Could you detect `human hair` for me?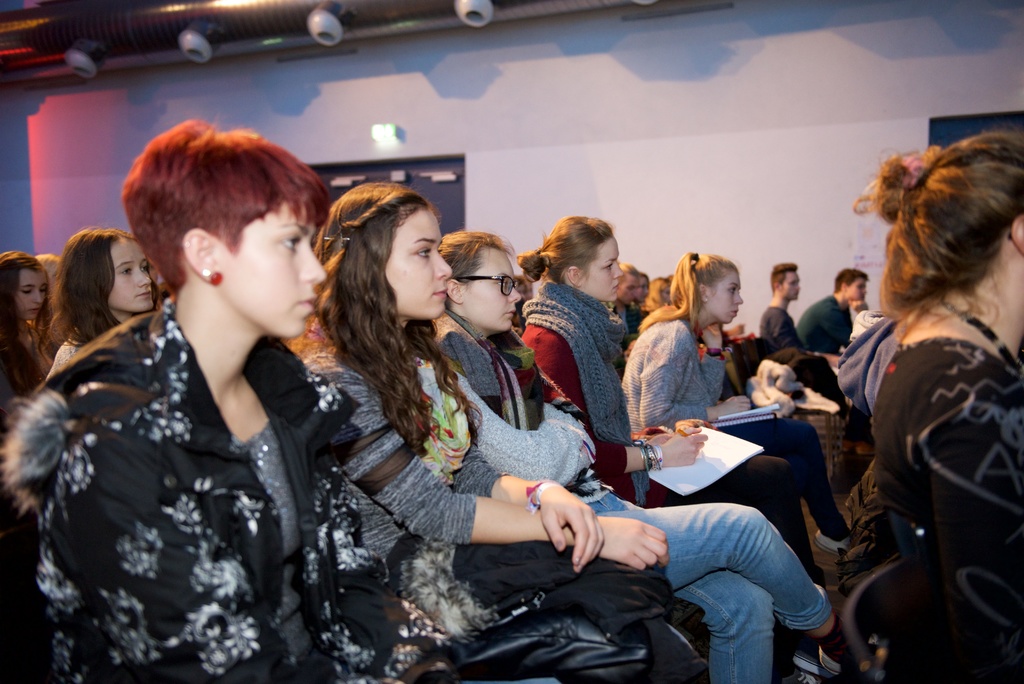
Detection result: left=834, top=265, right=866, bottom=291.
